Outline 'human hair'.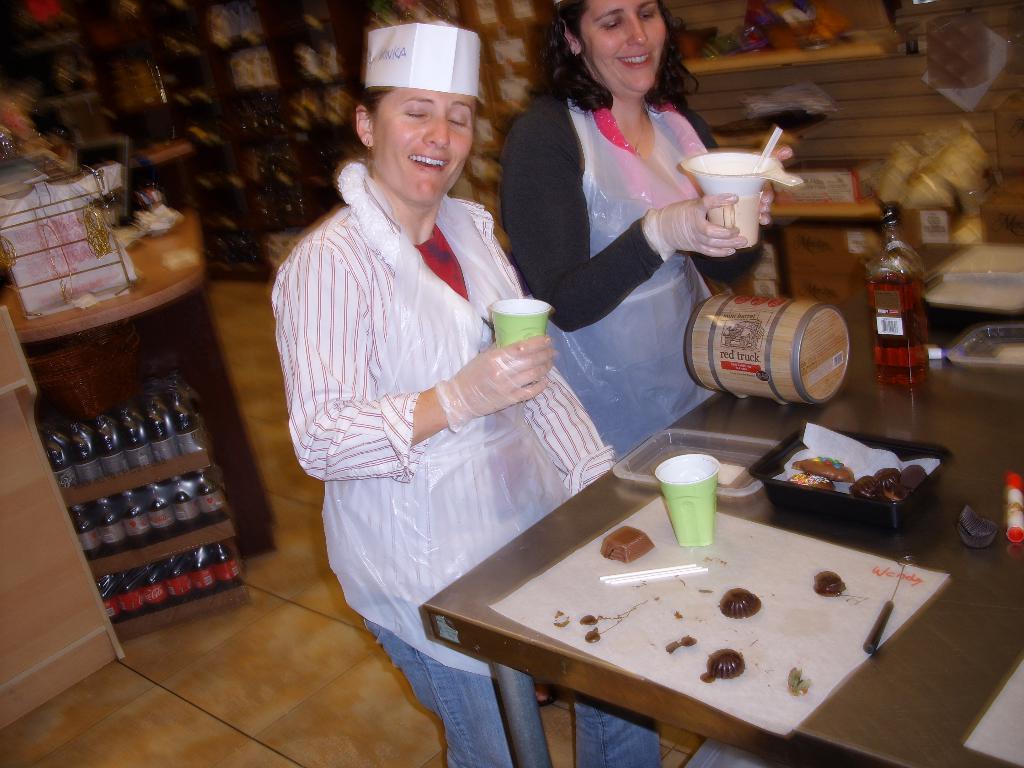
Outline: bbox(561, 0, 693, 128).
